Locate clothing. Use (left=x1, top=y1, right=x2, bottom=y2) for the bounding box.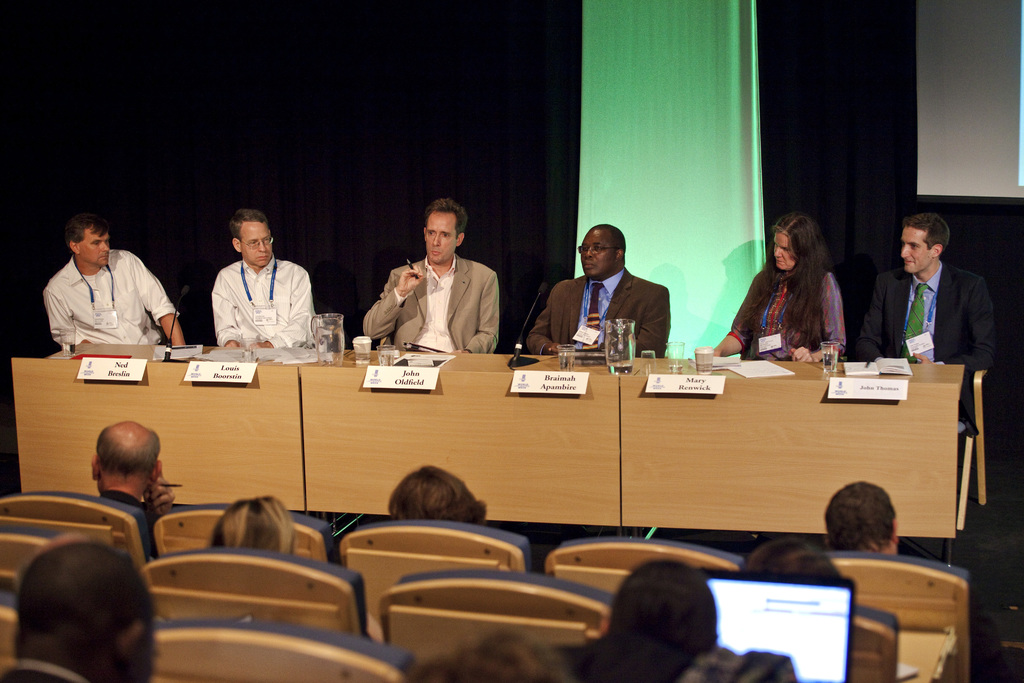
(left=729, top=266, right=845, bottom=366).
